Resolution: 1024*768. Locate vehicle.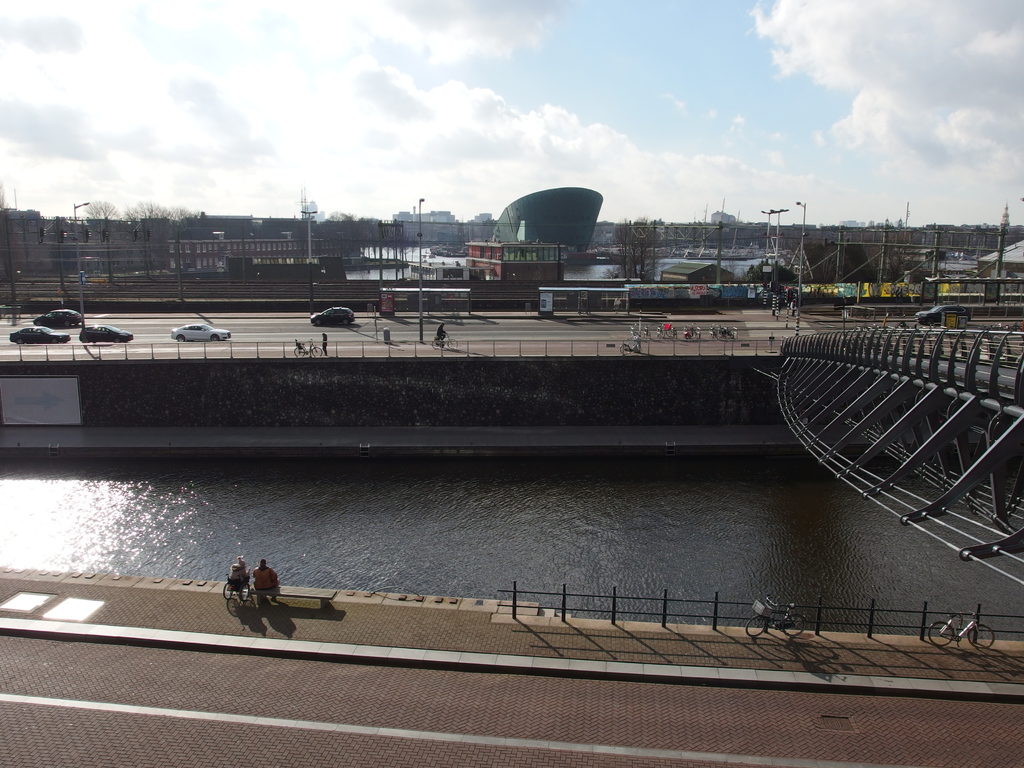
left=8, top=323, right=71, bottom=347.
